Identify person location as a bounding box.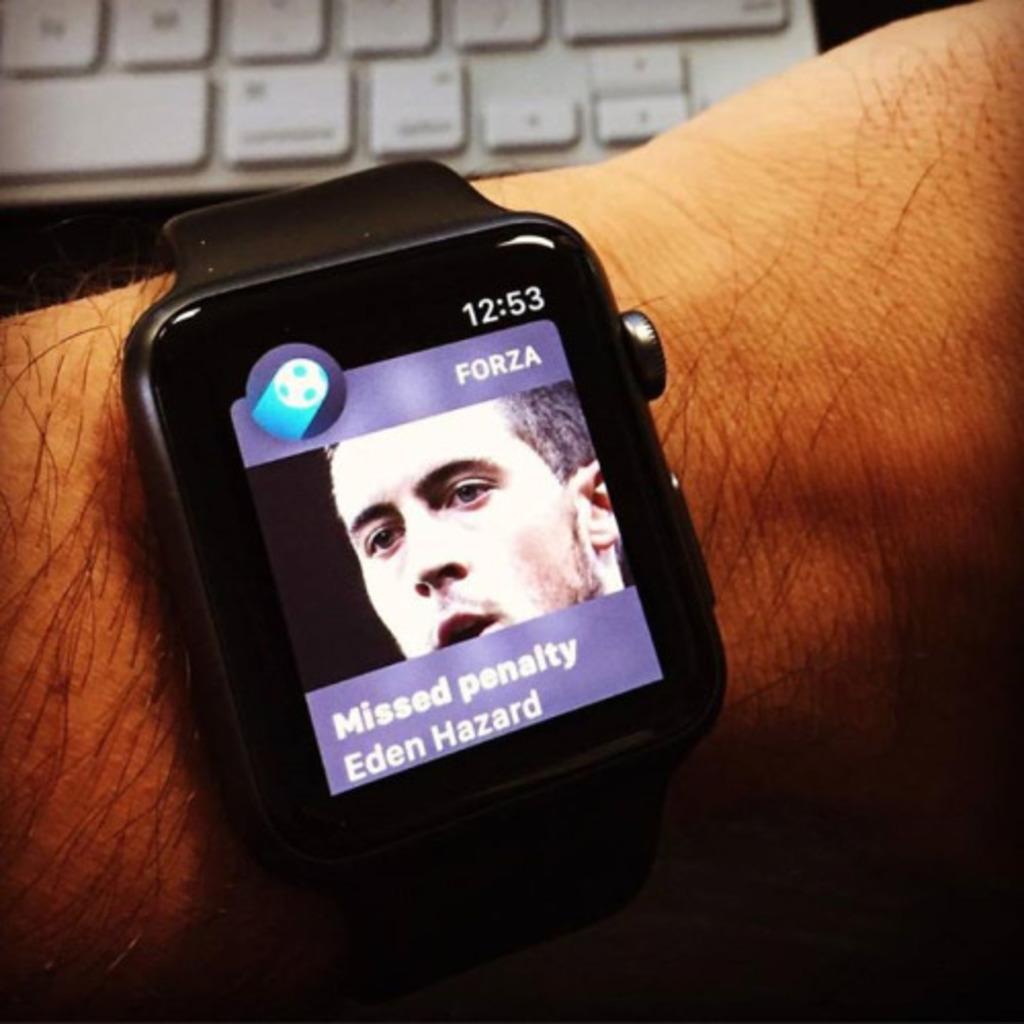
crop(0, 0, 1022, 1022).
